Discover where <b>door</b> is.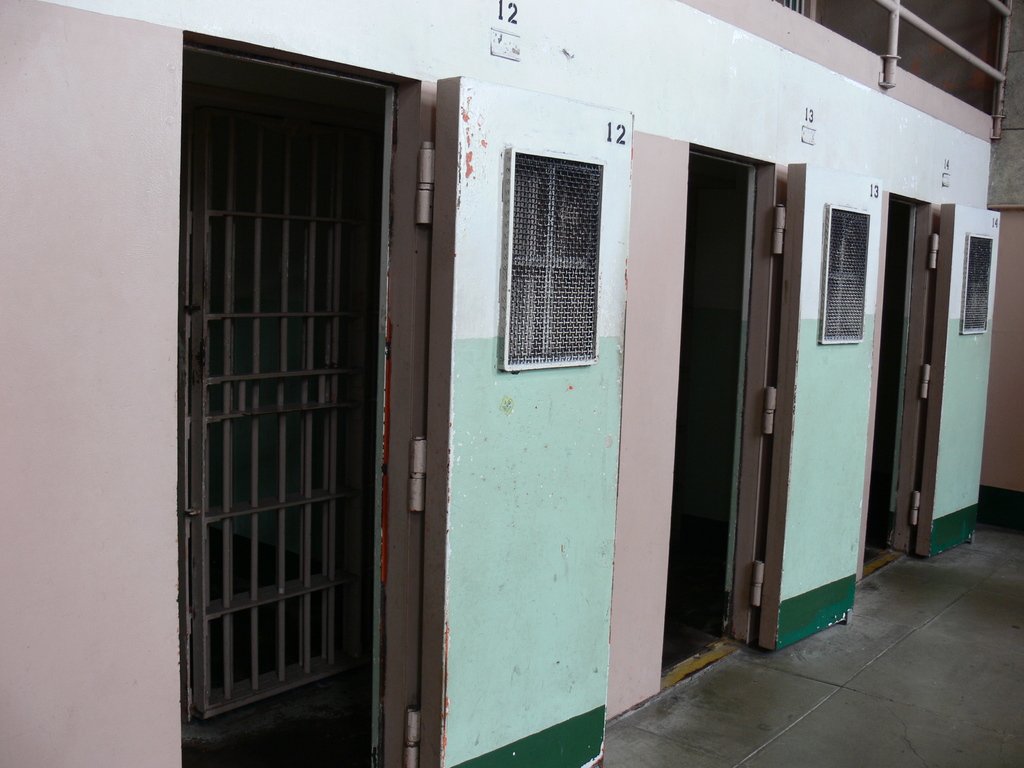
Discovered at BBox(433, 83, 636, 760).
